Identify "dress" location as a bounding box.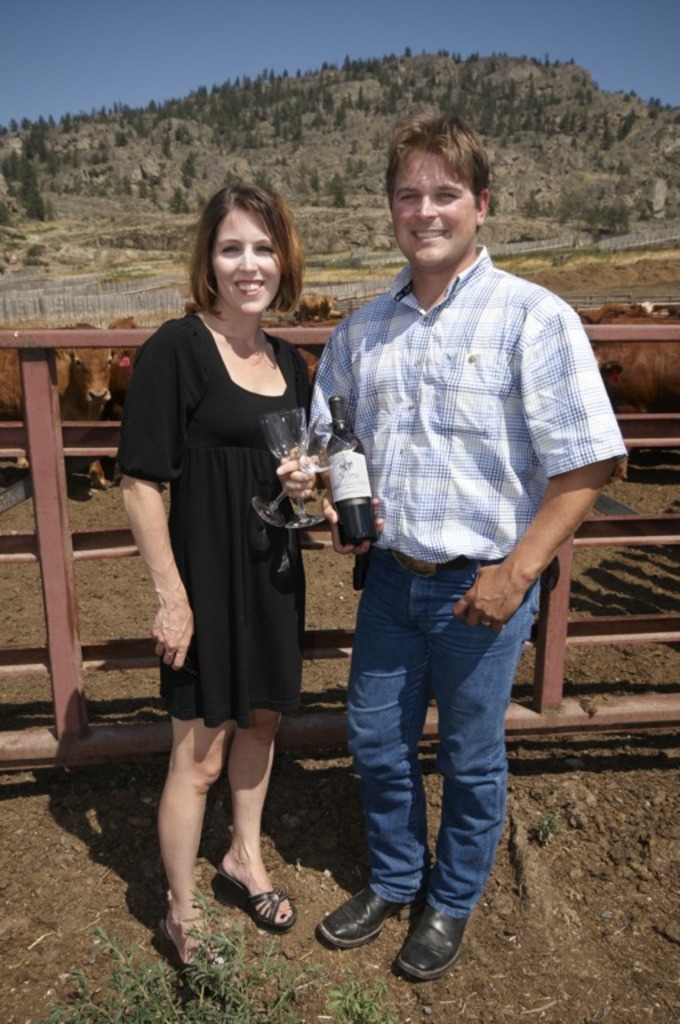
box(115, 312, 320, 748).
